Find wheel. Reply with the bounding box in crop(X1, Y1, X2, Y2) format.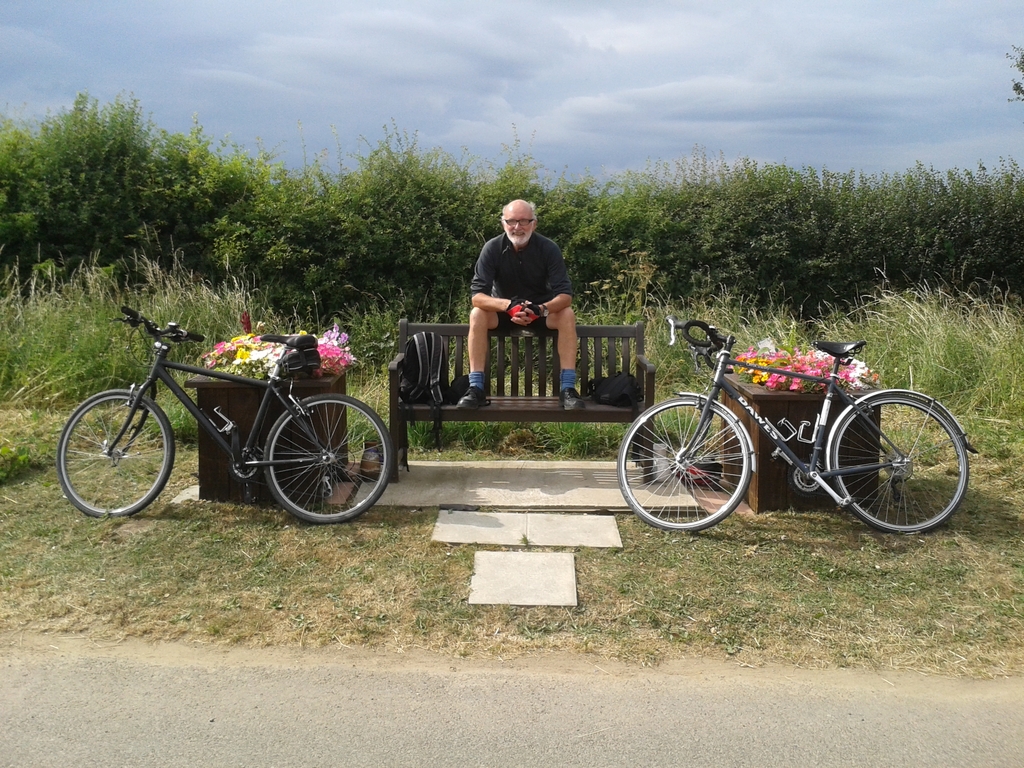
crop(56, 387, 179, 520).
